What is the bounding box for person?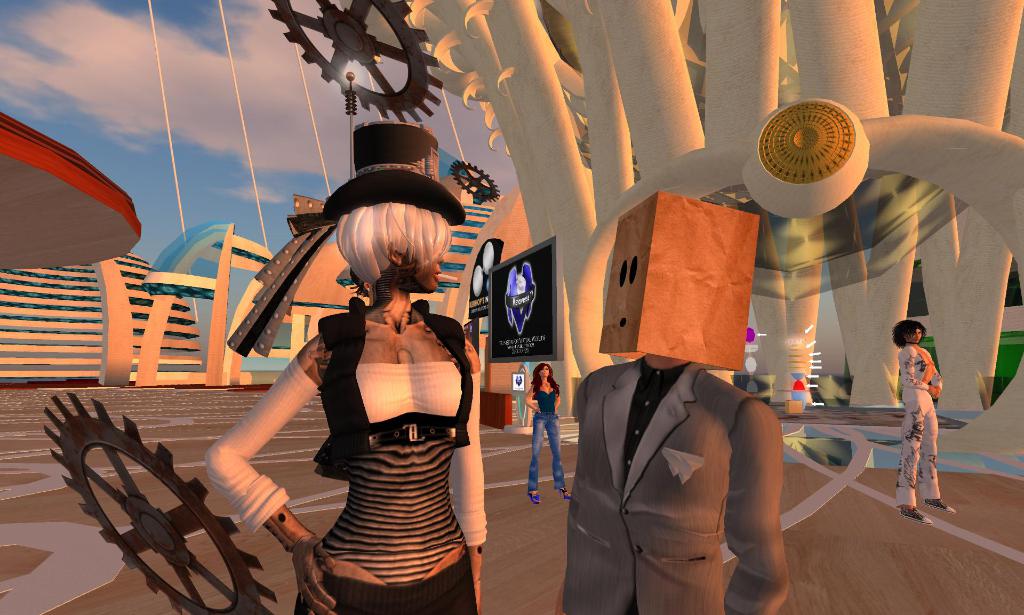
select_region(899, 320, 966, 533).
